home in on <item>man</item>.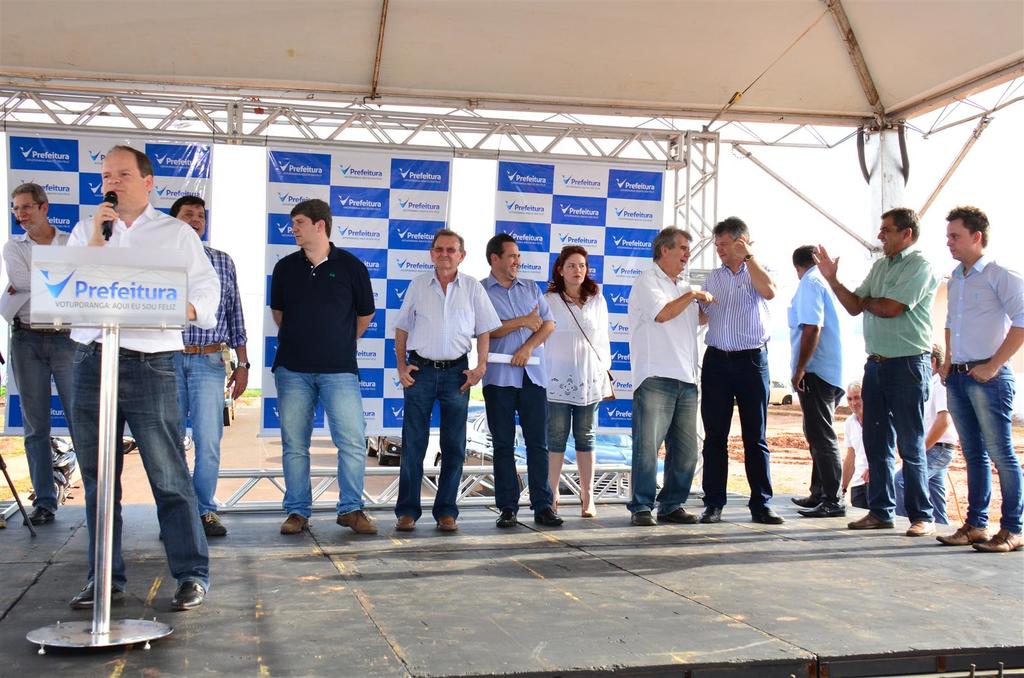
Homed in at Rect(934, 205, 1023, 557).
